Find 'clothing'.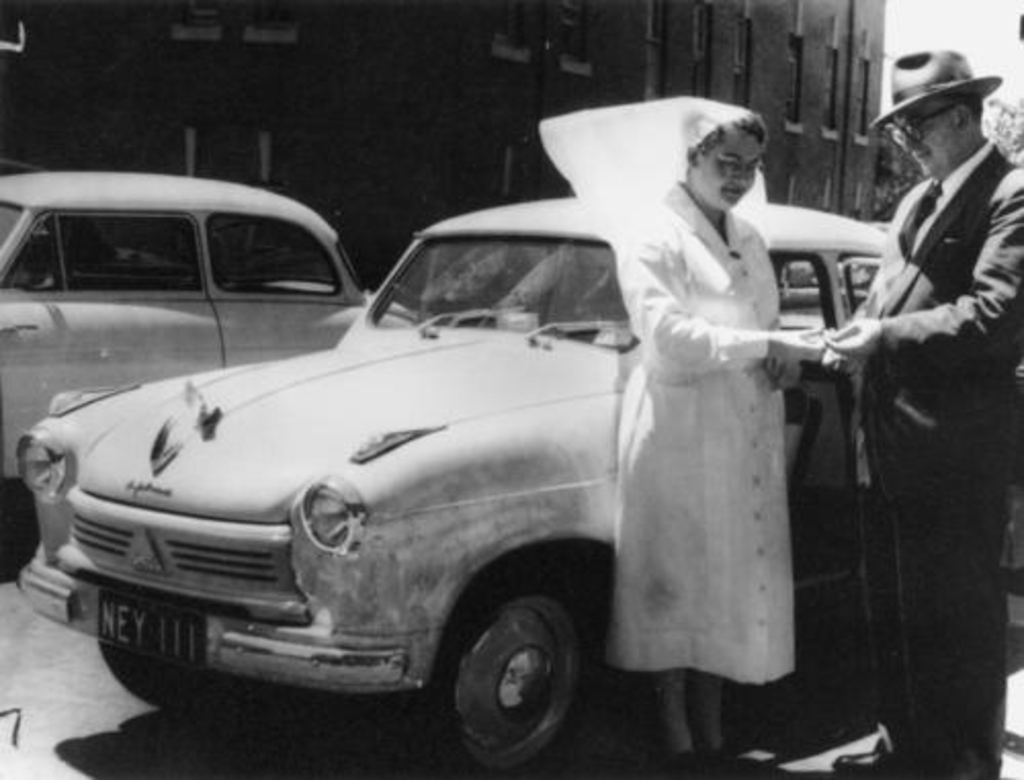
(608, 176, 801, 696).
